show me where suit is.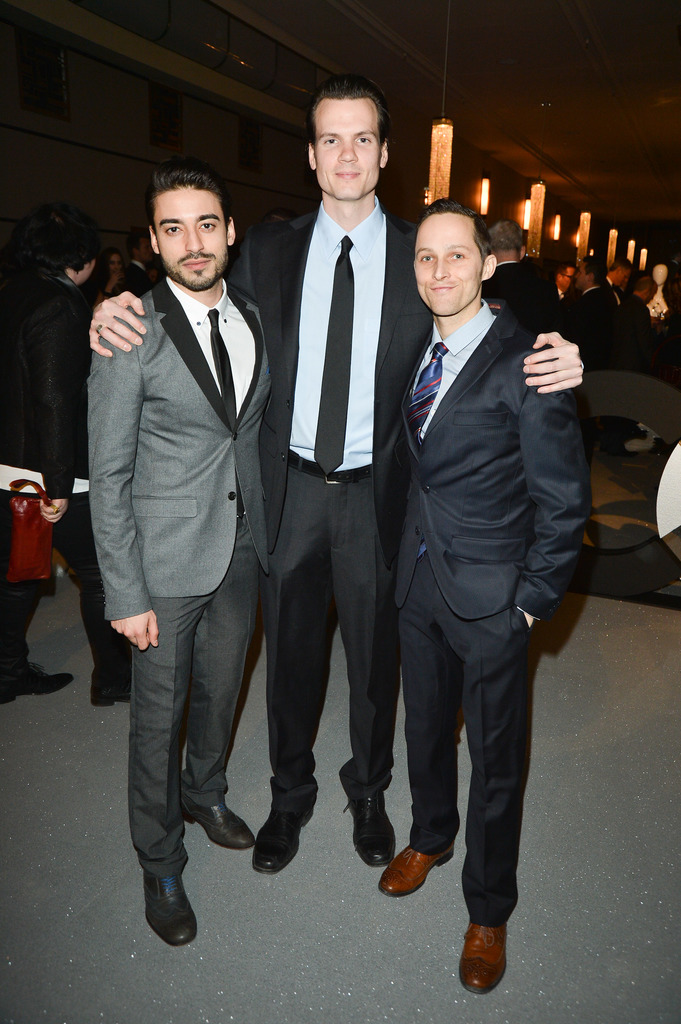
suit is at x1=82, y1=271, x2=277, y2=868.
